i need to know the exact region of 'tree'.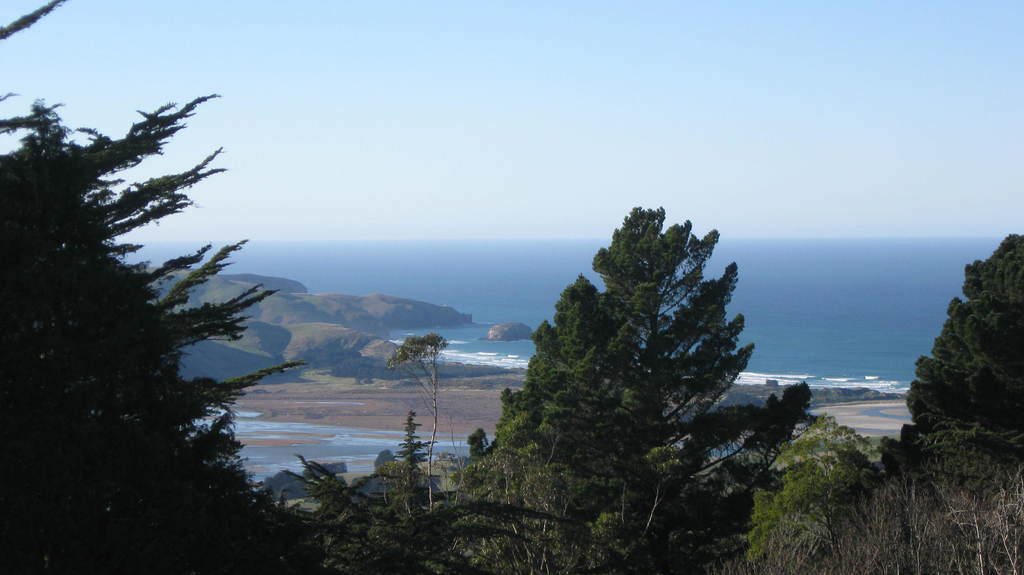
Region: {"left": 752, "top": 412, "right": 919, "bottom": 539}.
